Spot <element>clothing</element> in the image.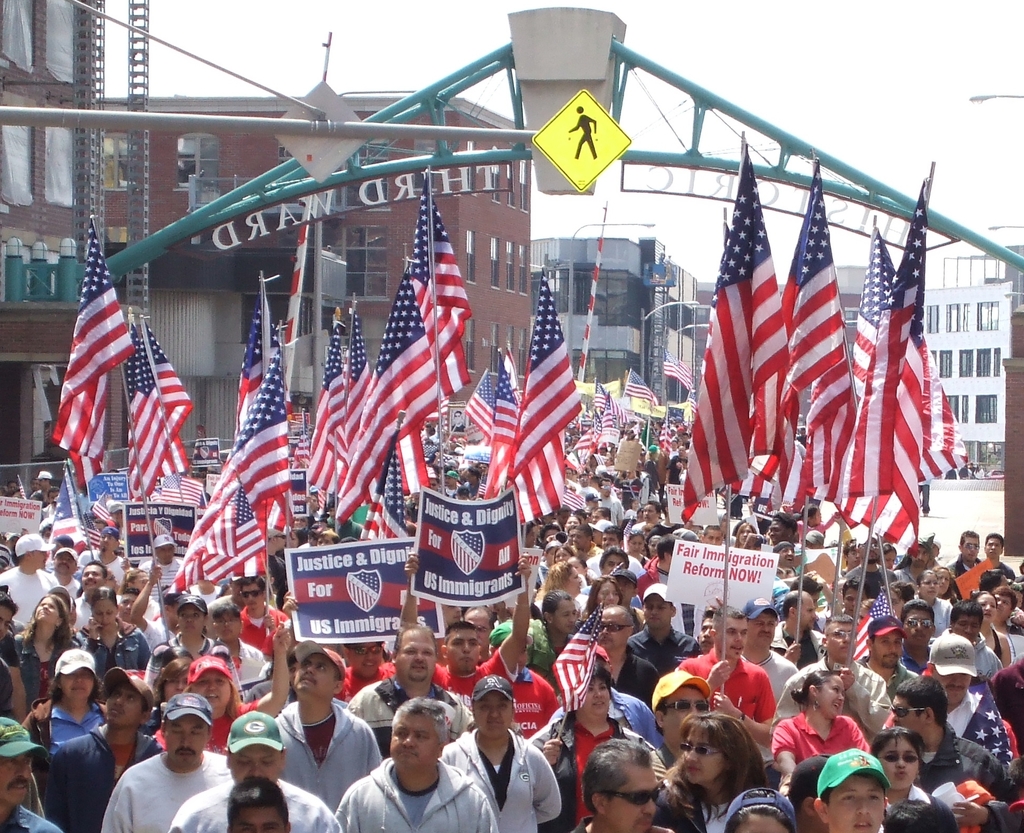
<element>clothing</element> found at [left=6, top=627, right=76, bottom=714].
